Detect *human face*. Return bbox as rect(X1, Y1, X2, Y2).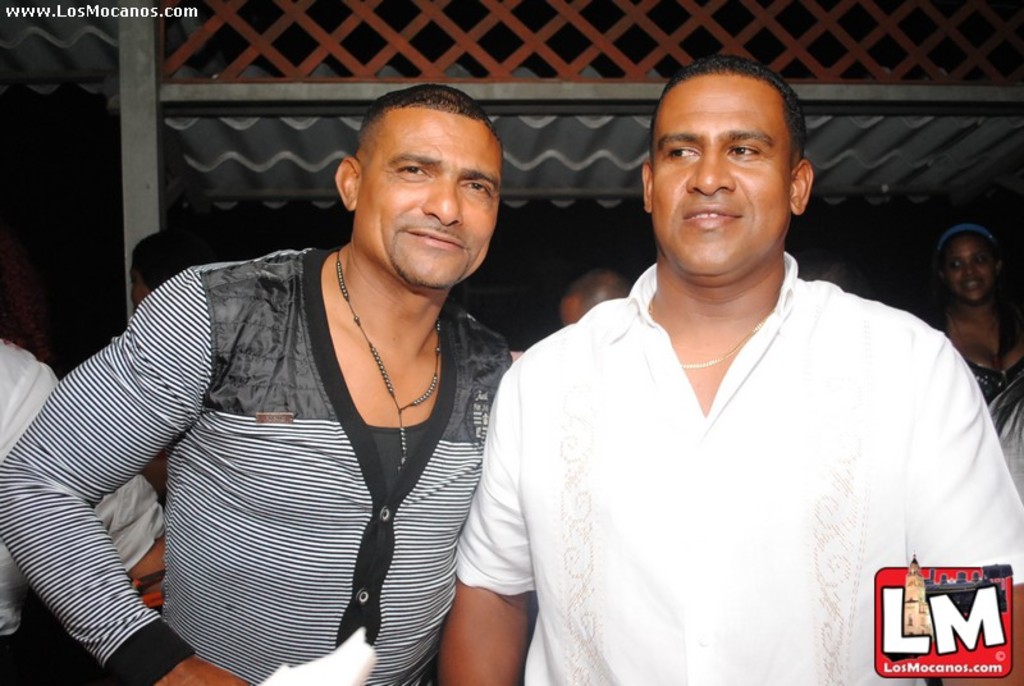
rect(648, 87, 797, 293).
